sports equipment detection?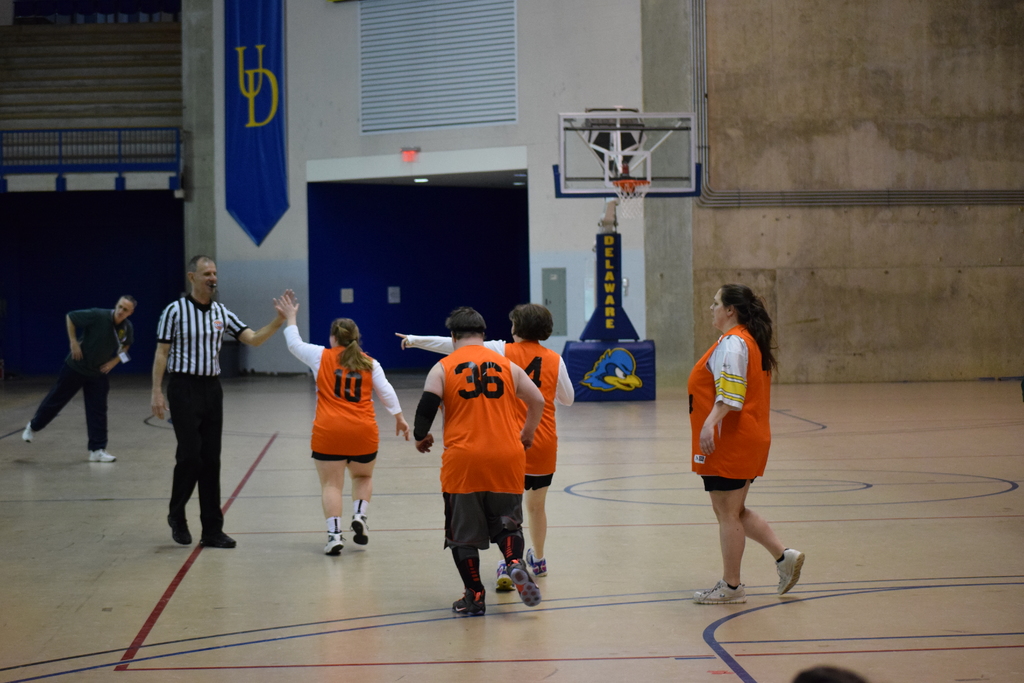
x1=775 y1=546 x2=805 y2=600
